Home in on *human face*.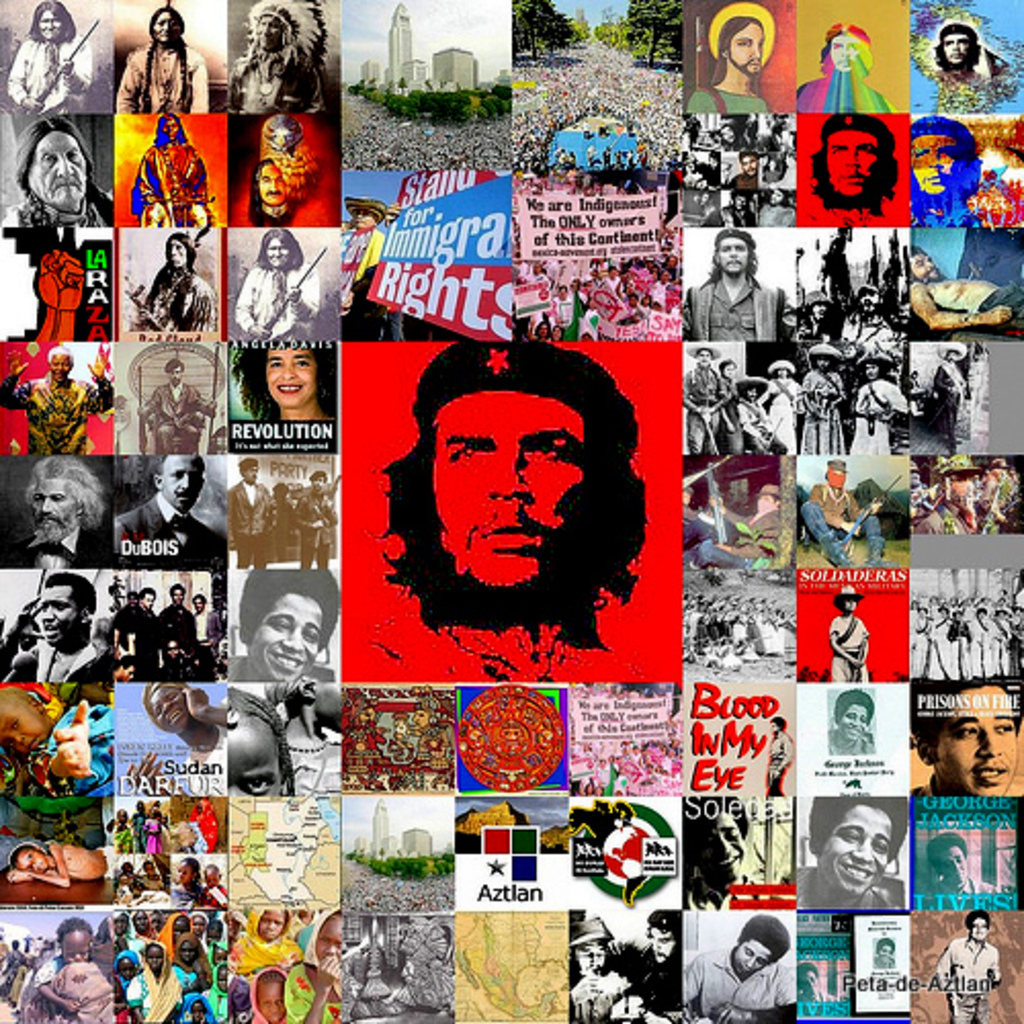
Homed in at x1=694, y1=346, x2=713, y2=367.
